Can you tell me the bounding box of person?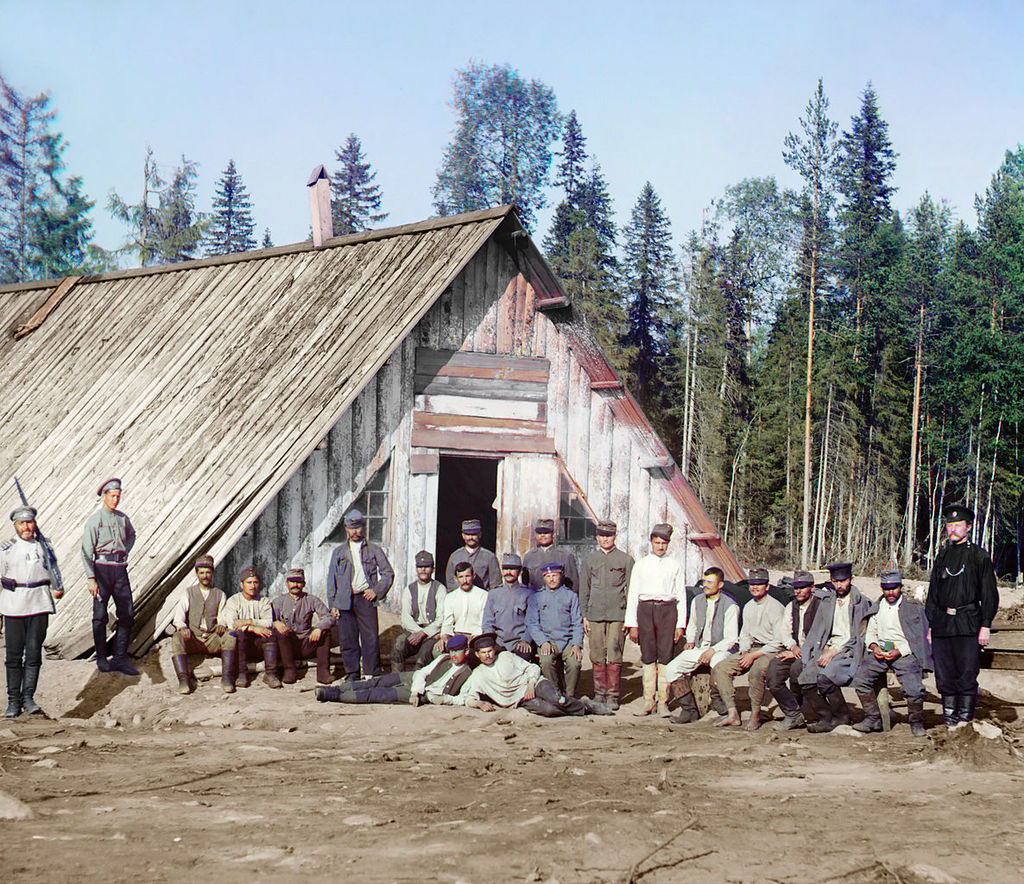
x1=669 y1=551 x2=725 y2=698.
